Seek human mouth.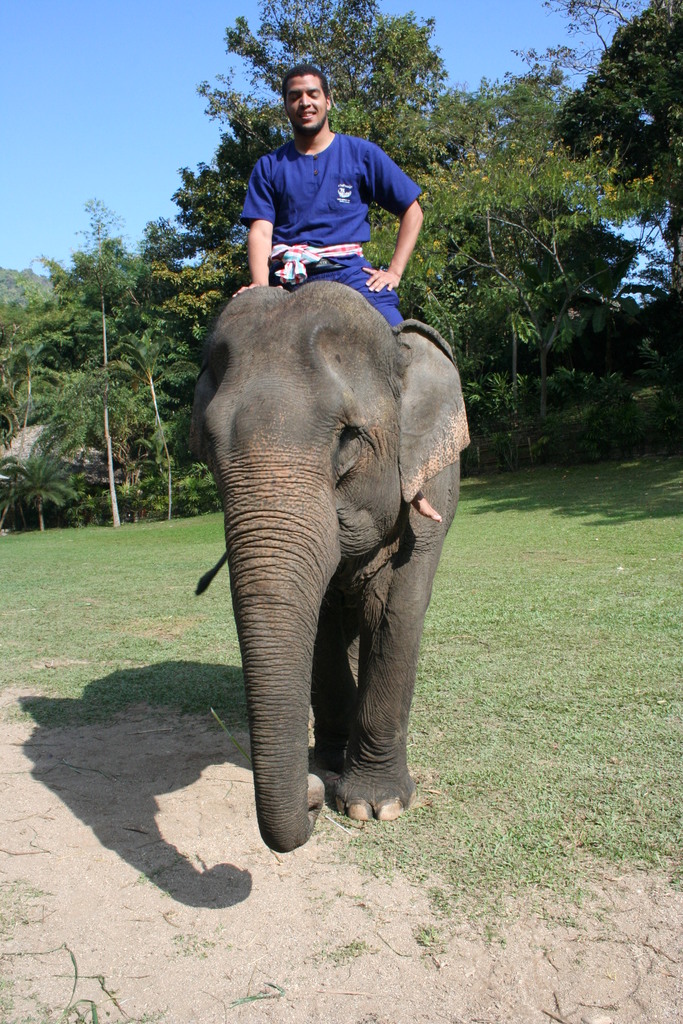
x1=301, y1=116, x2=312, y2=120.
